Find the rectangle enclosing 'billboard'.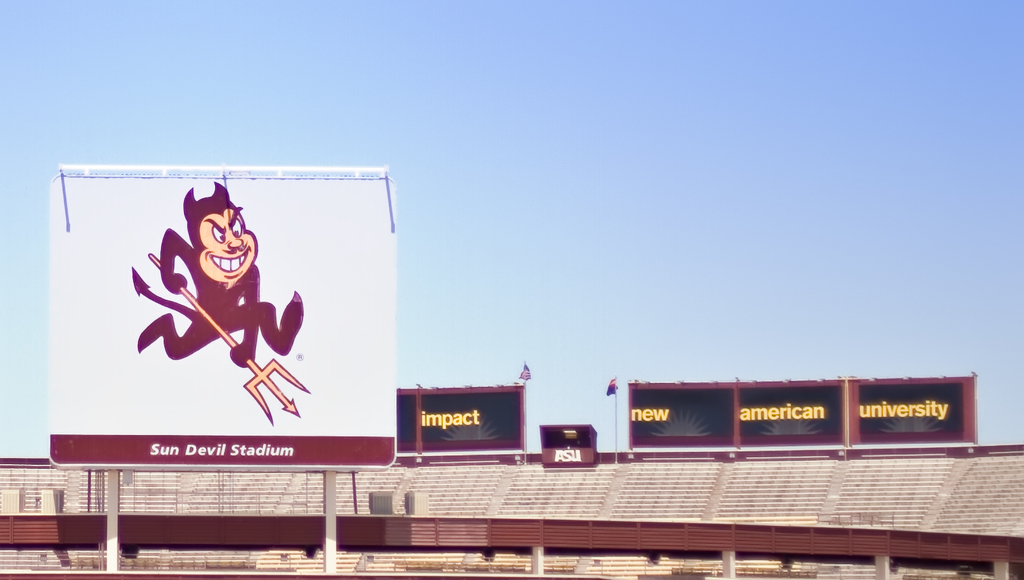
region(846, 367, 971, 443).
